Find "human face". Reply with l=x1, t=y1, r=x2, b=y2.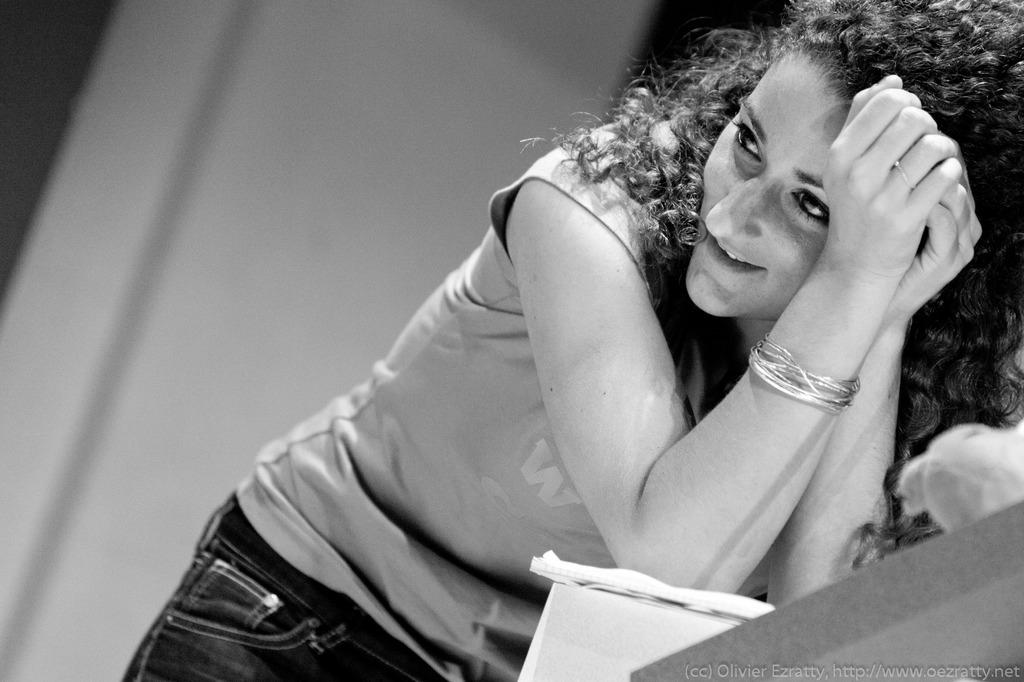
l=687, t=49, r=850, b=325.
